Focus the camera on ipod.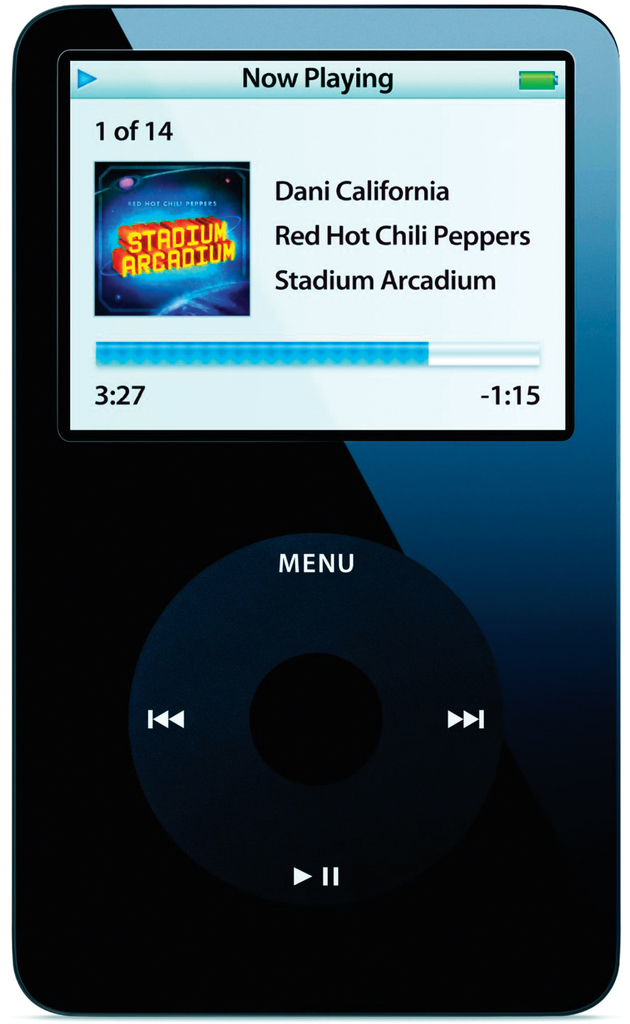
Focus region: {"left": 13, "top": 6, "right": 621, "bottom": 1019}.
